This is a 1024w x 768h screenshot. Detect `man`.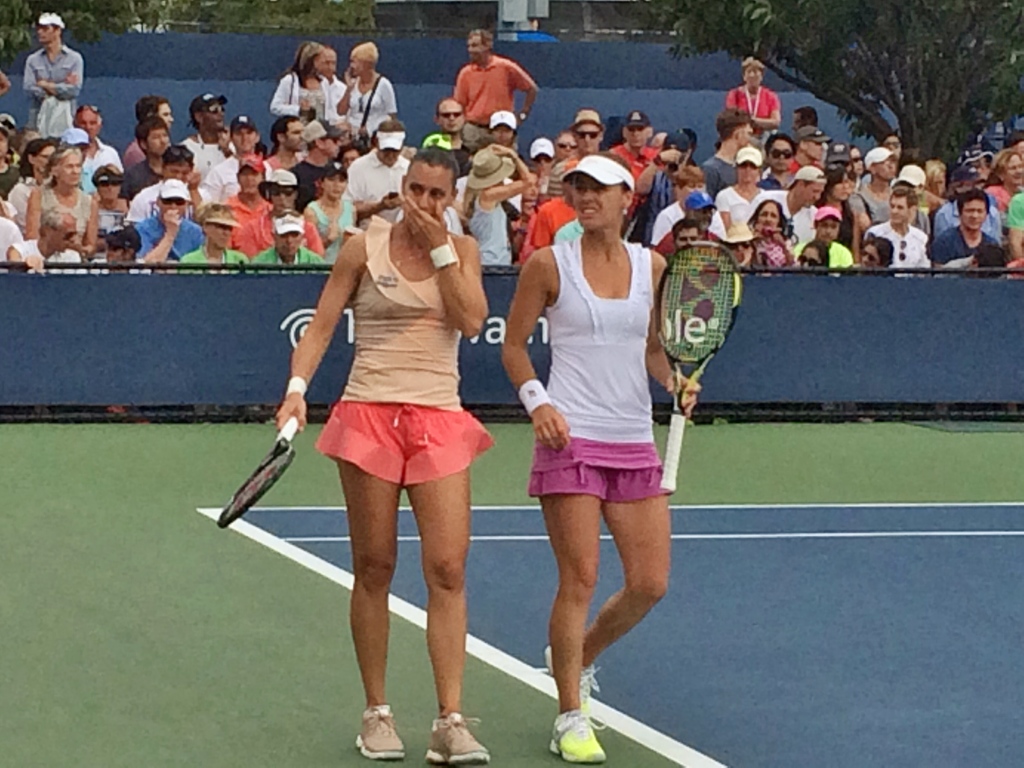
{"x1": 435, "y1": 40, "x2": 531, "y2": 138}.
